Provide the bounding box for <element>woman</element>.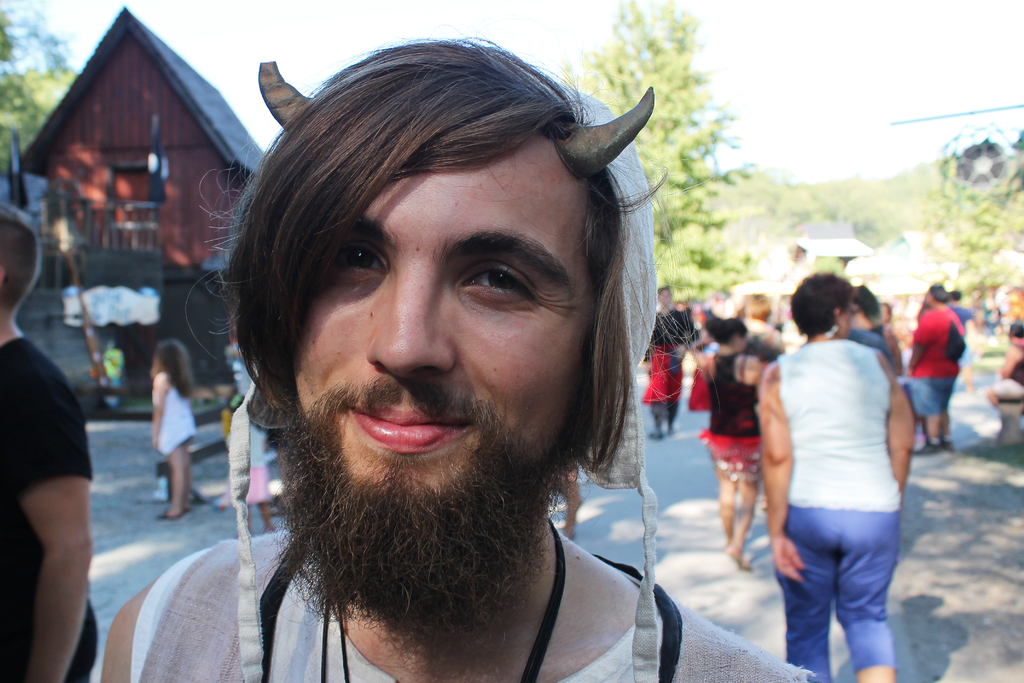
(x1=699, y1=313, x2=770, y2=555).
